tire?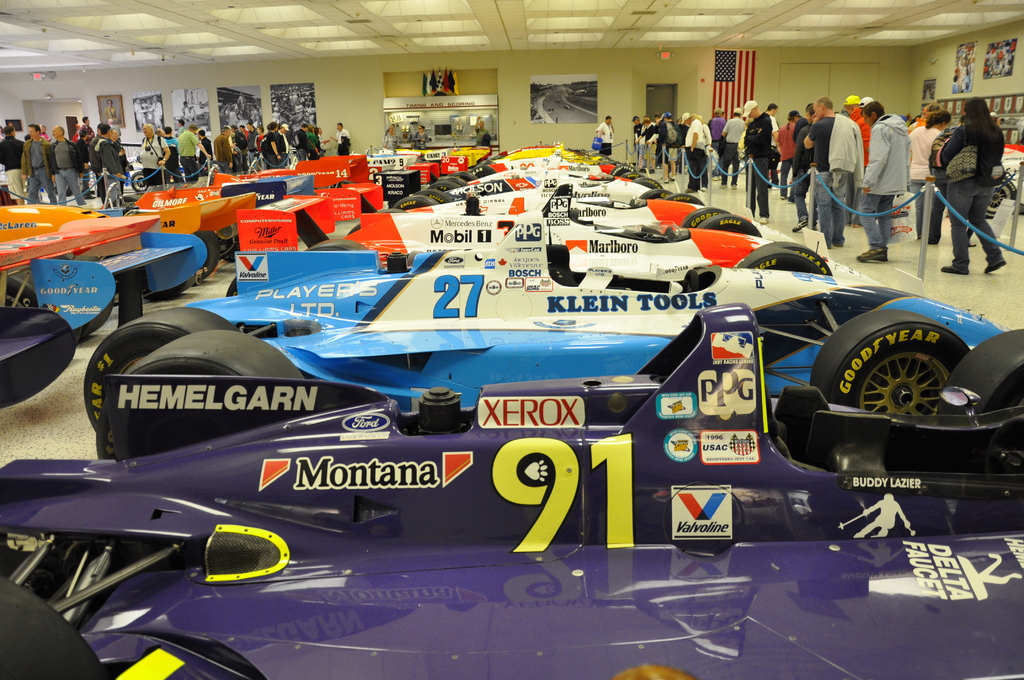
<region>3, 268, 35, 308</region>
